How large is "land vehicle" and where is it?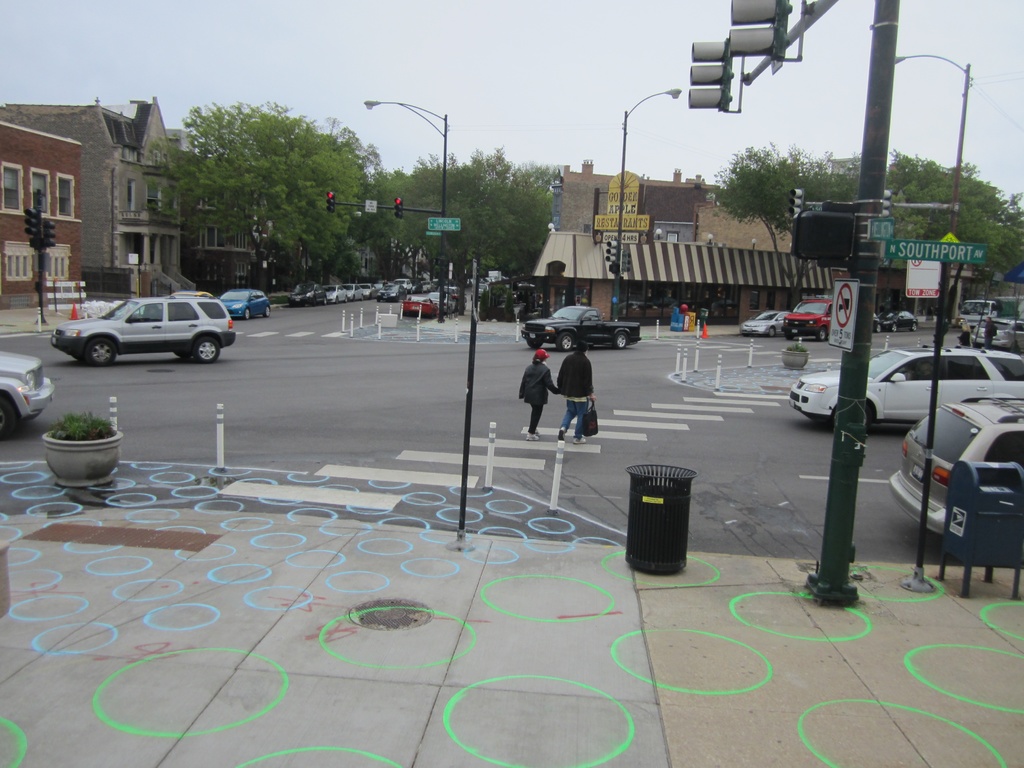
Bounding box: x1=973, y1=318, x2=1023, y2=344.
